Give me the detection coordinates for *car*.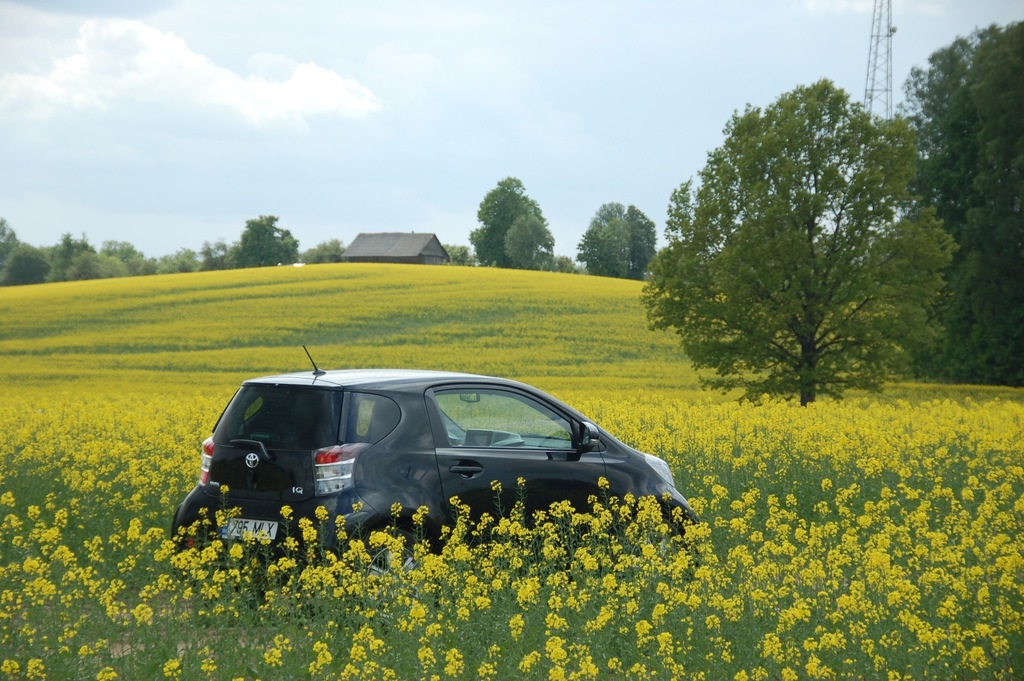
detection(170, 341, 703, 625).
